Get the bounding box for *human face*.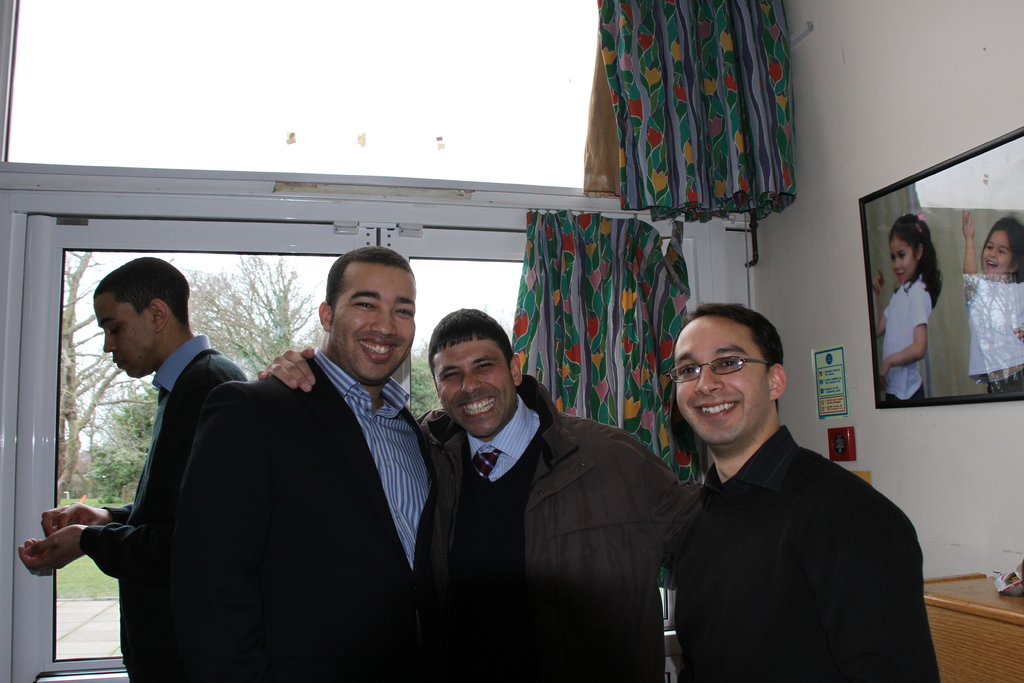
(left=93, top=292, right=158, bottom=377).
